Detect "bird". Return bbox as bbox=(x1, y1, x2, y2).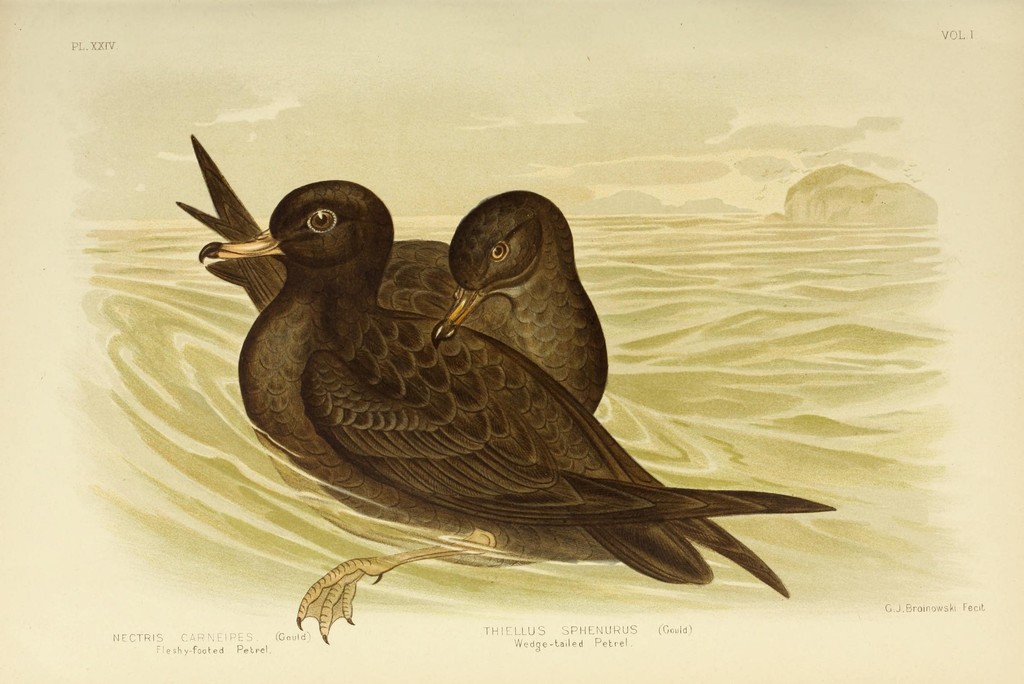
bbox=(173, 131, 611, 414).
